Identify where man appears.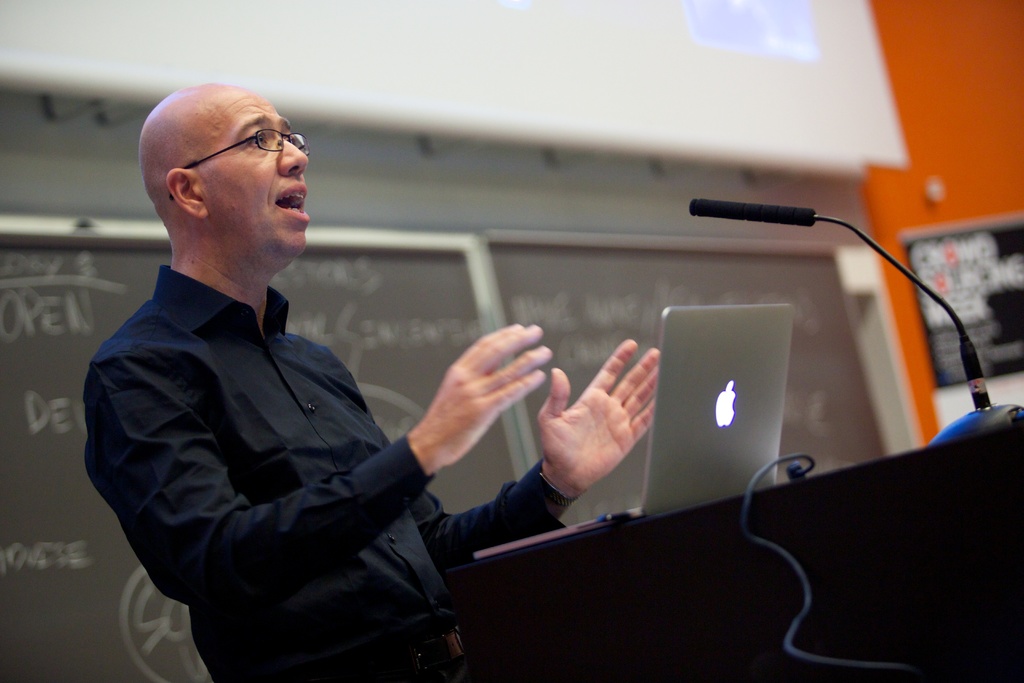
Appears at crop(102, 106, 719, 672).
